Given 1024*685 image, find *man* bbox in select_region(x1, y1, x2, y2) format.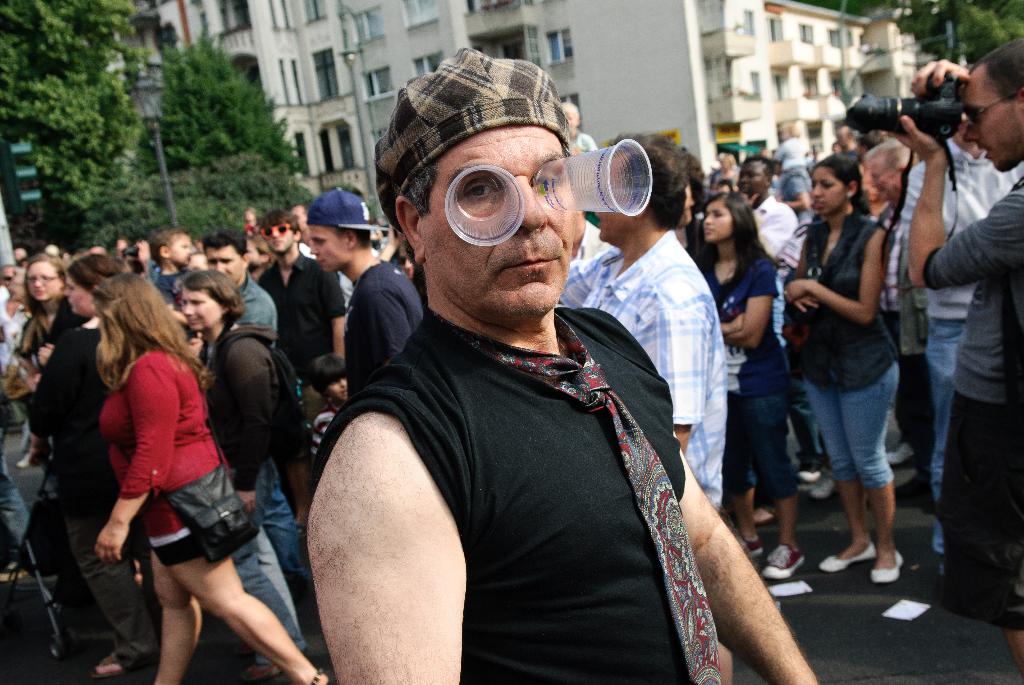
select_region(887, 35, 1023, 678).
